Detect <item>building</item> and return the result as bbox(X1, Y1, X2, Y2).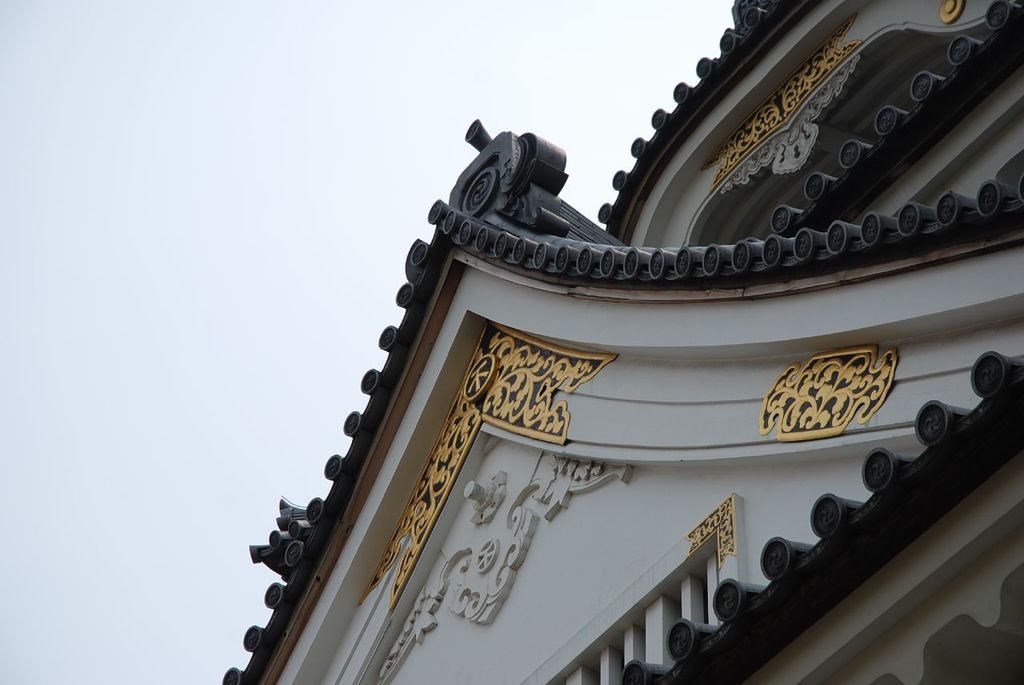
bbox(220, 0, 1023, 684).
